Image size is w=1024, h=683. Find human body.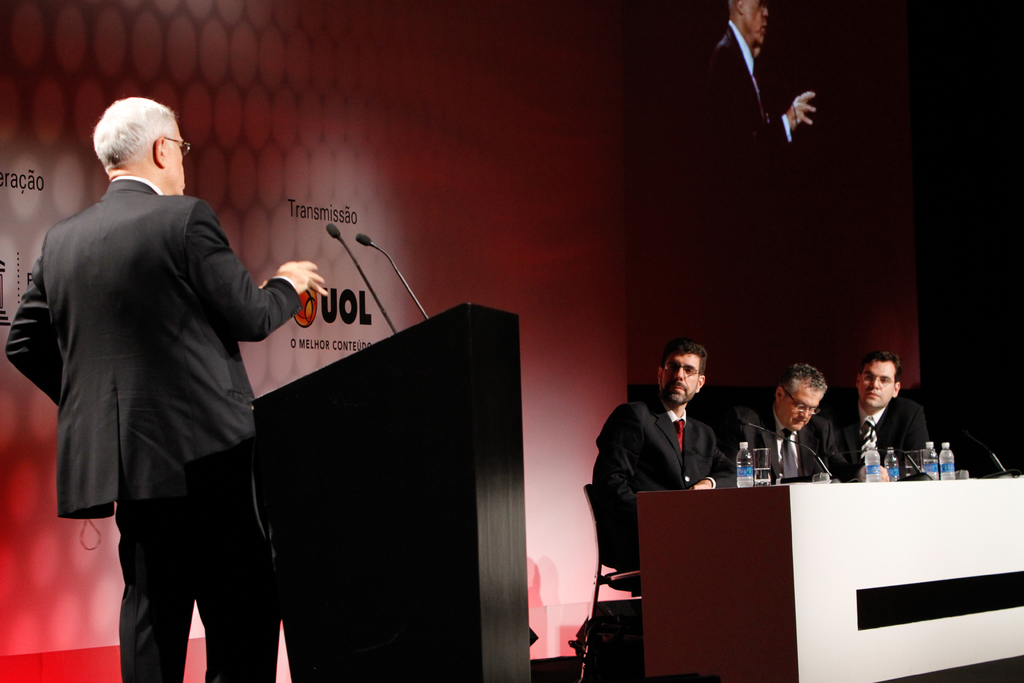
729 363 851 479.
